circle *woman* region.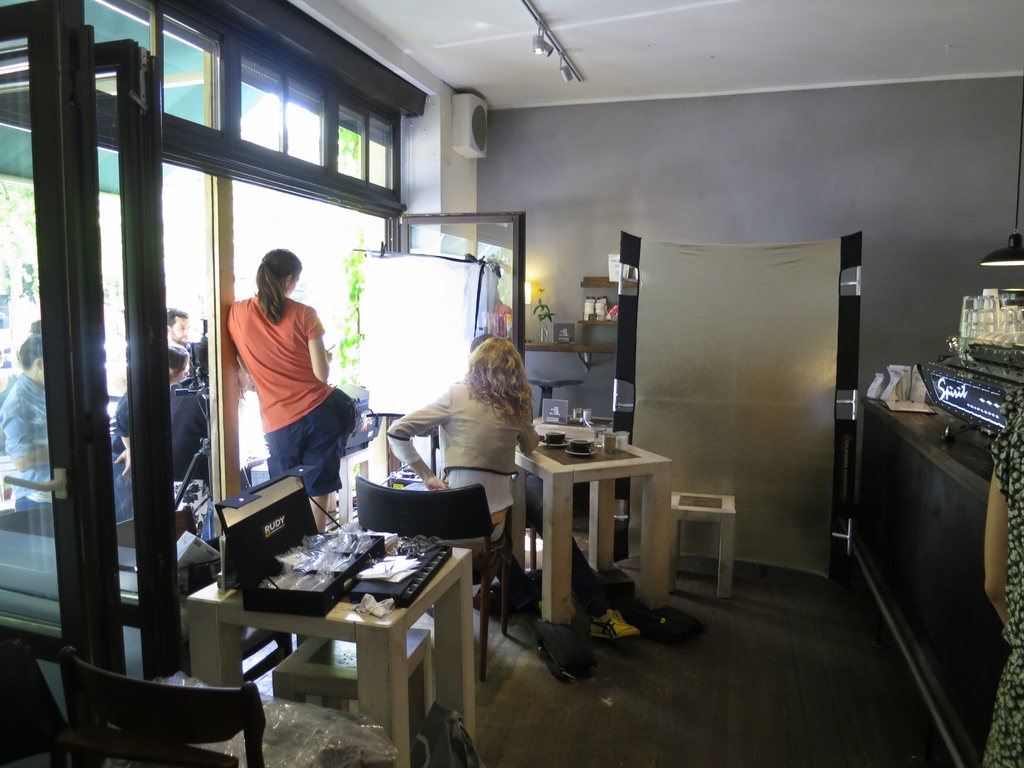
Region: Rect(228, 246, 342, 538).
